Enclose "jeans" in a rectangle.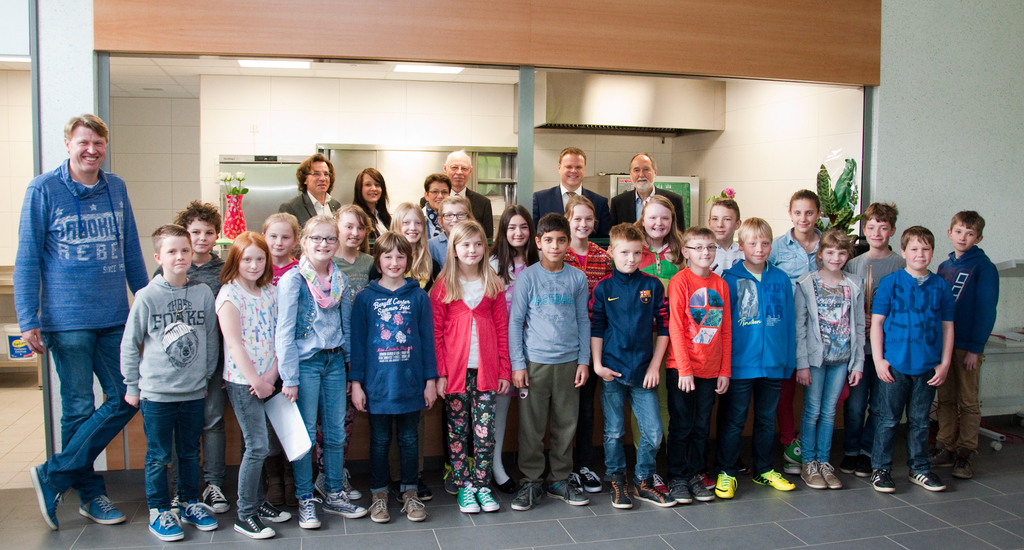
{"x1": 880, "y1": 368, "x2": 935, "y2": 473}.
